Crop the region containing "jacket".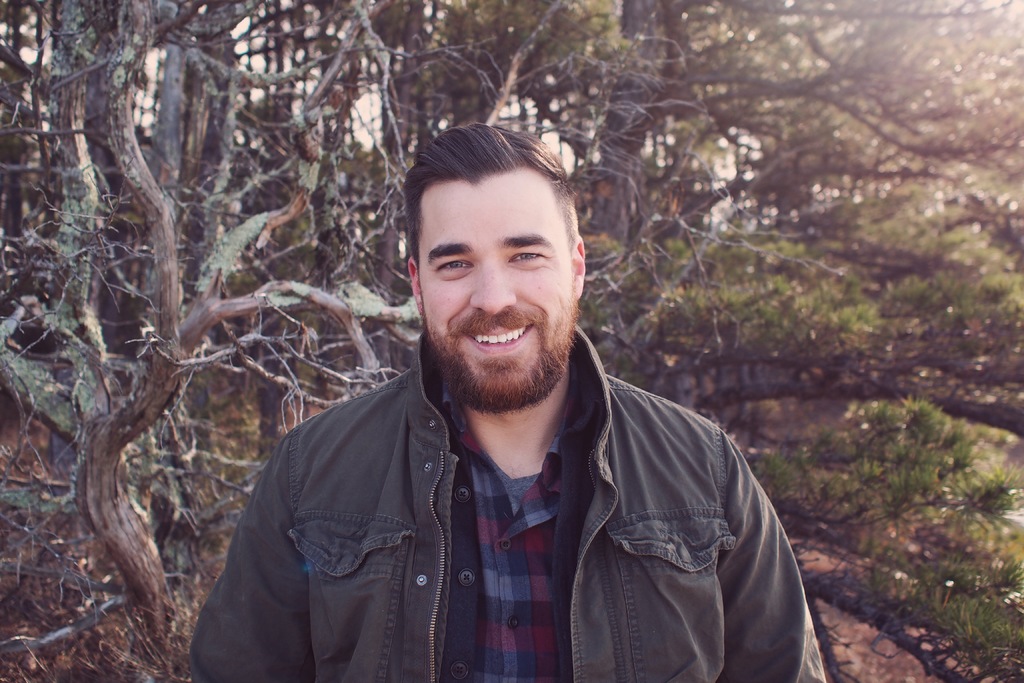
Crop region: locate(192, 311, 819, 682).
